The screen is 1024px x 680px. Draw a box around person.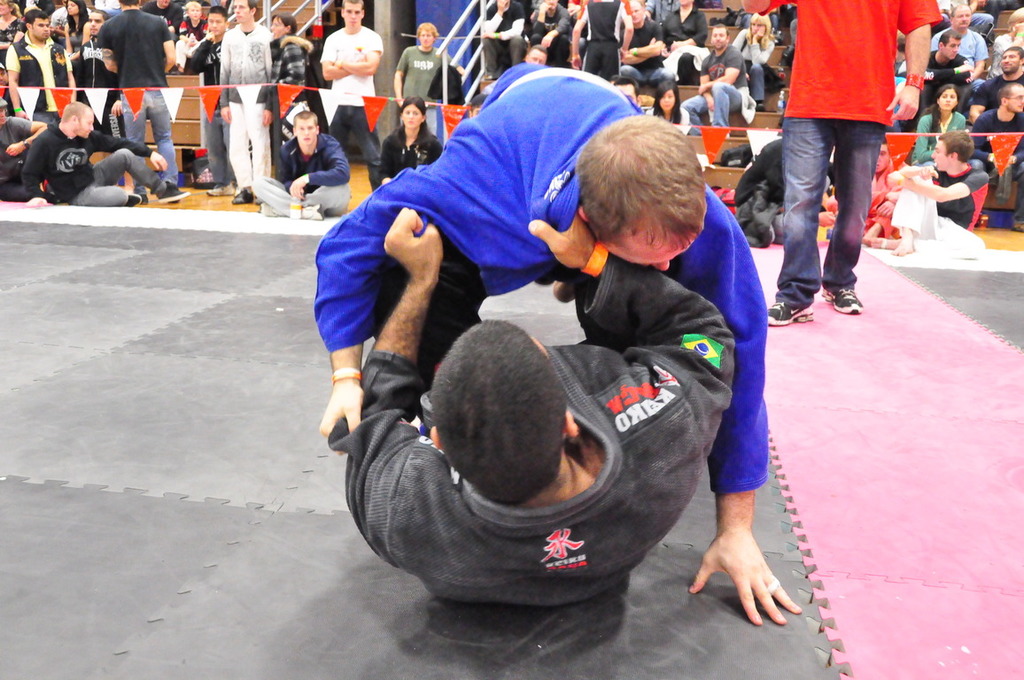
x1=661 y1=0 x2=710 y2=50.
